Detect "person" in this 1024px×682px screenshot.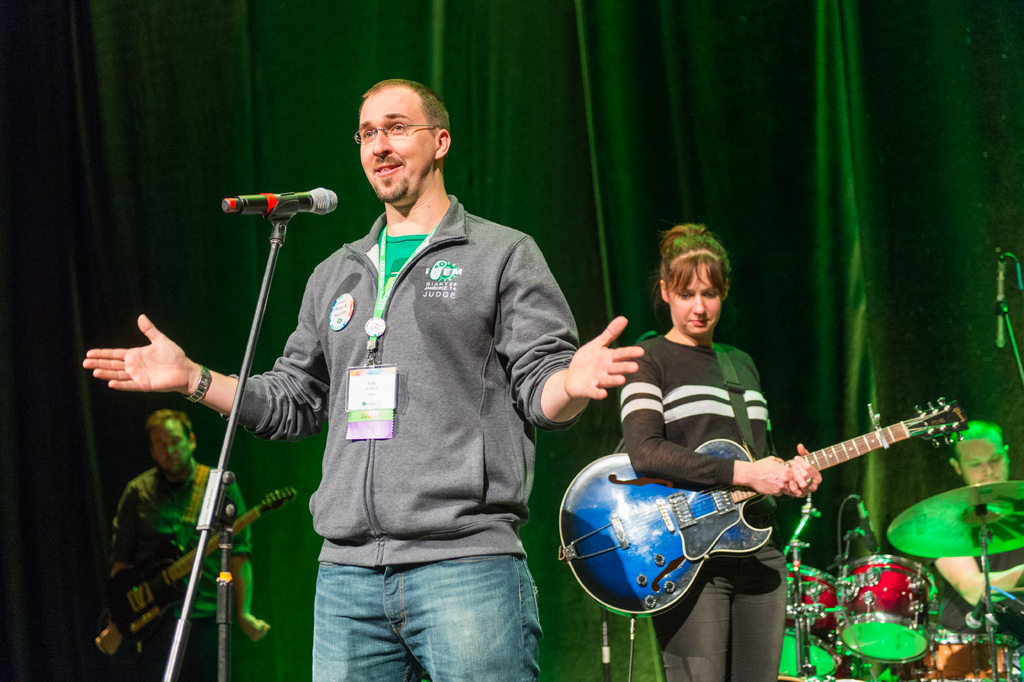
Detection: [615, 225, 822, 681].
